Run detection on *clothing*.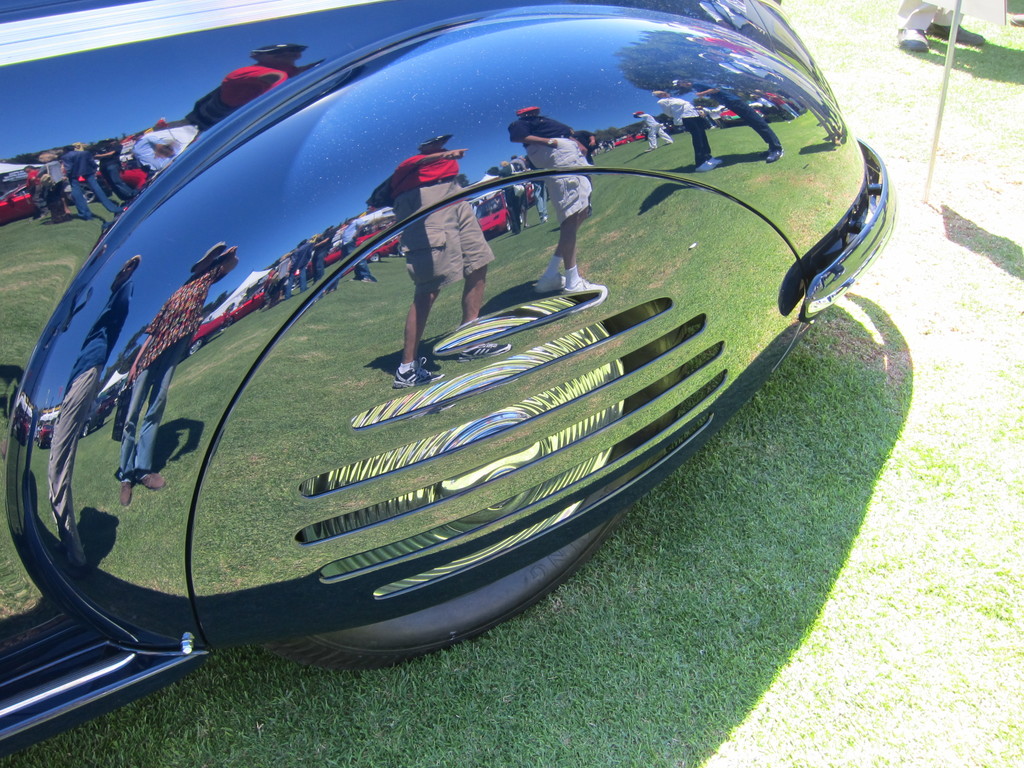
Result: [653,93,706,172].
